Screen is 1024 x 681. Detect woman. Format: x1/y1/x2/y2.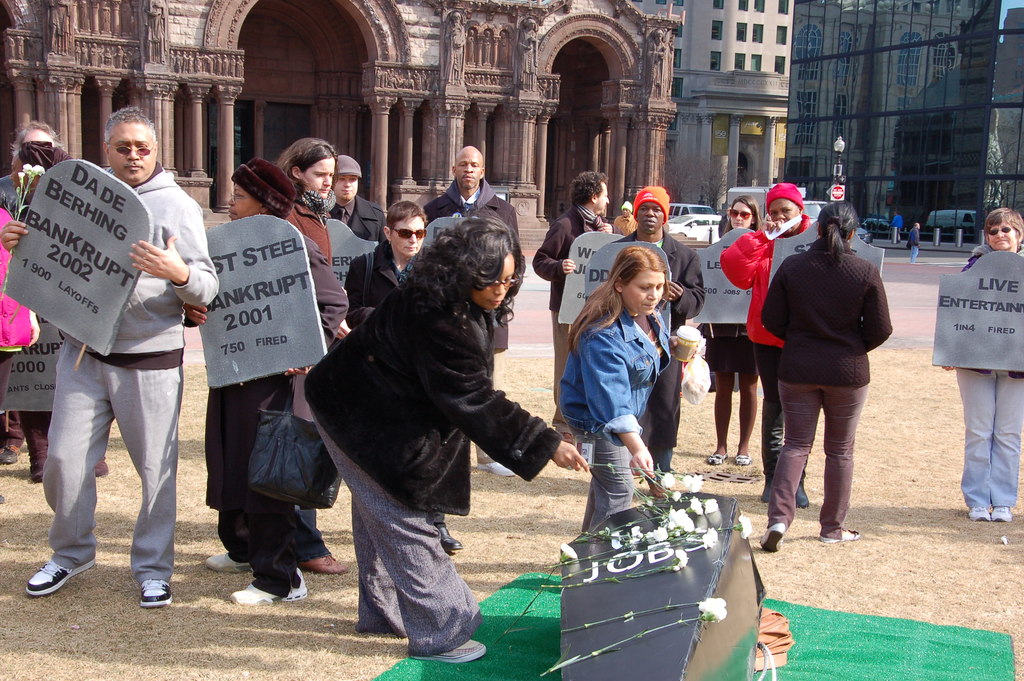
269/133/352/574.
